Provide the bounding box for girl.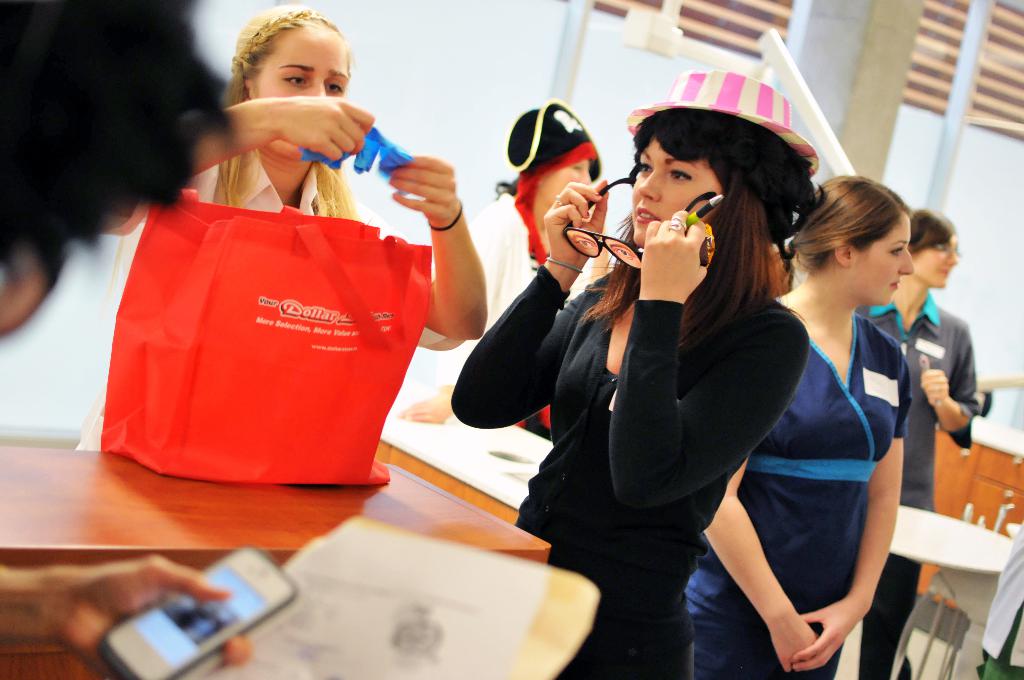
75/3/488/449.
